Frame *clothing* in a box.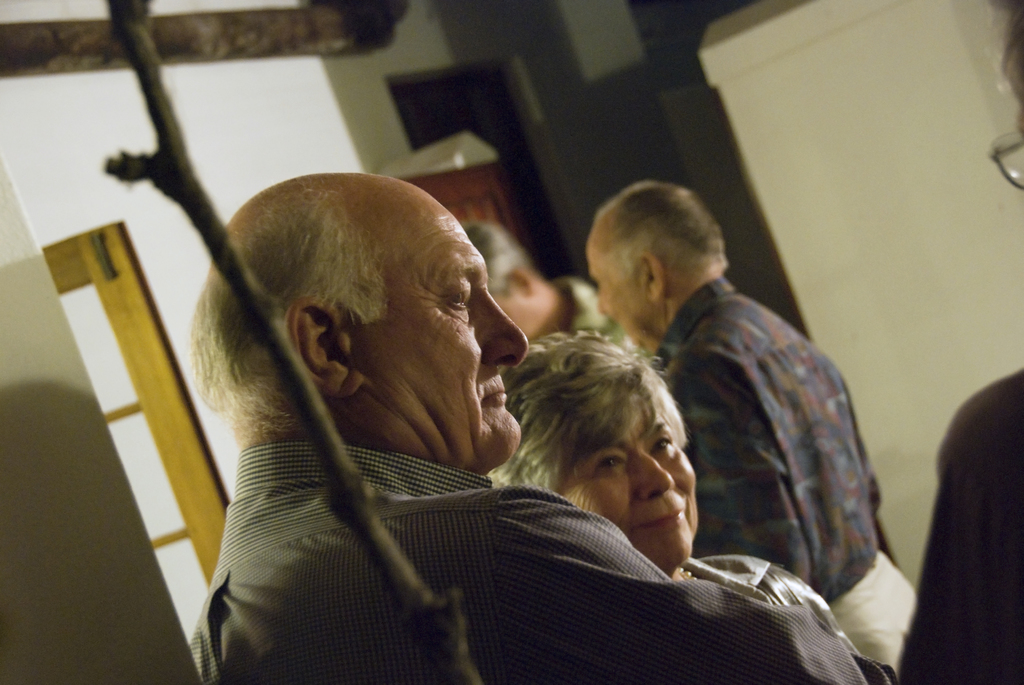
select_region(651, 275, 915, 675).
